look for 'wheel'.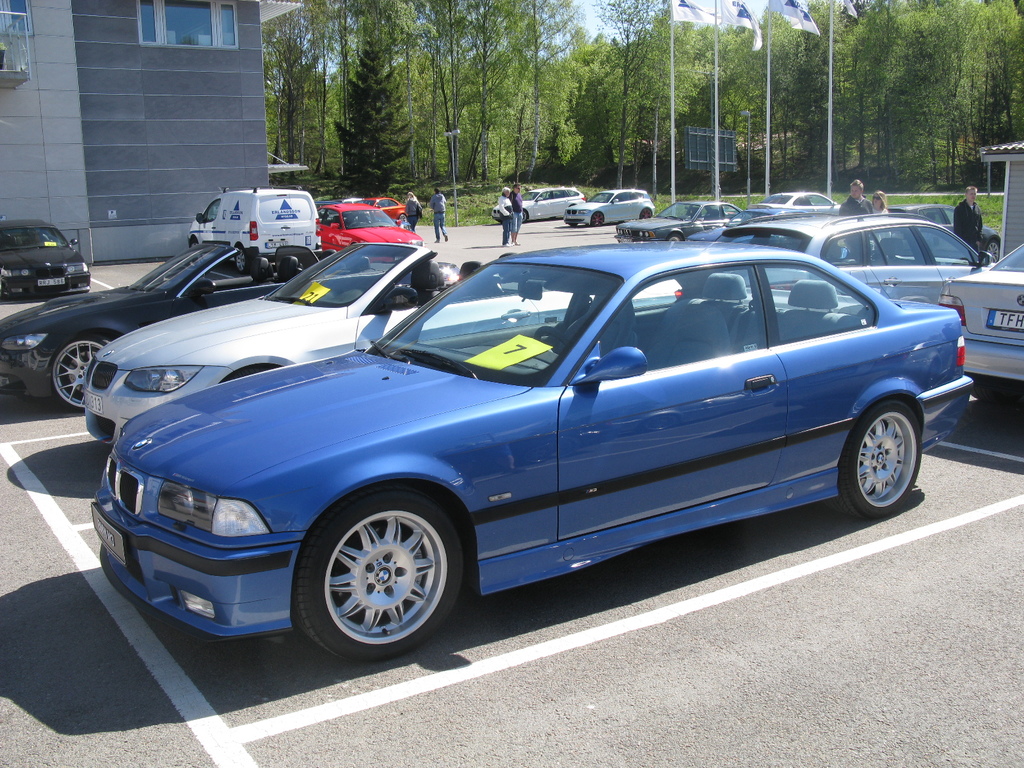
Found: left=49, top=333, right=116, bottom=410.
